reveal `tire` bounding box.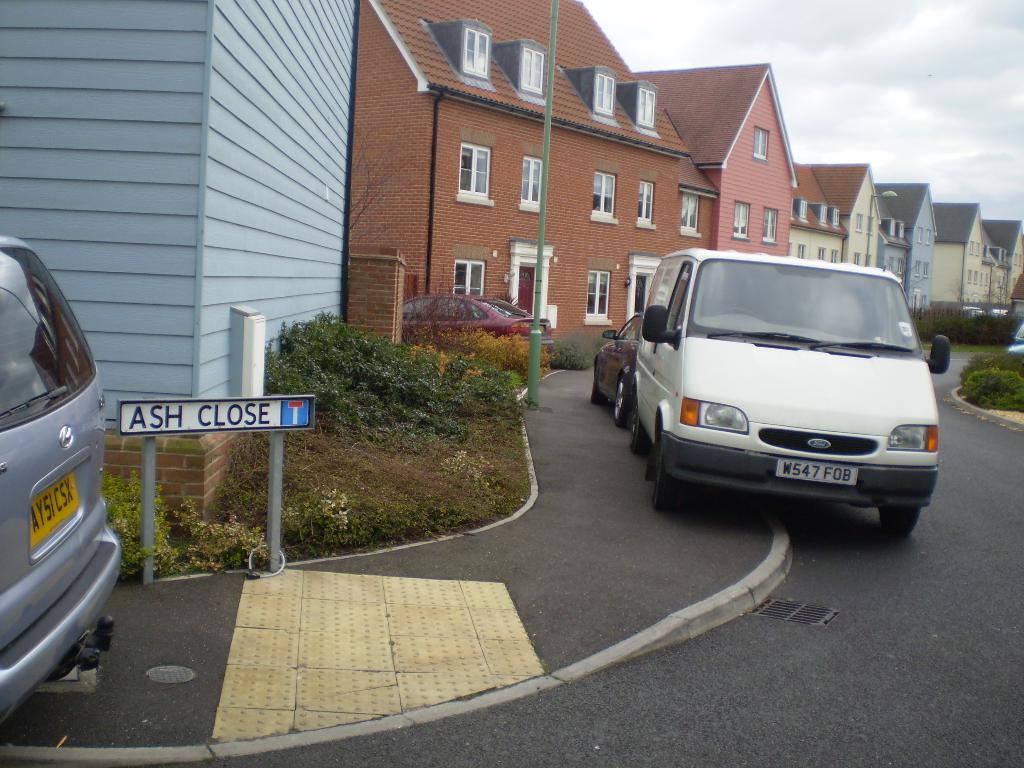
Revealed: {"left": 612, "top": 368, "right": 635, "bottom": 428}.
